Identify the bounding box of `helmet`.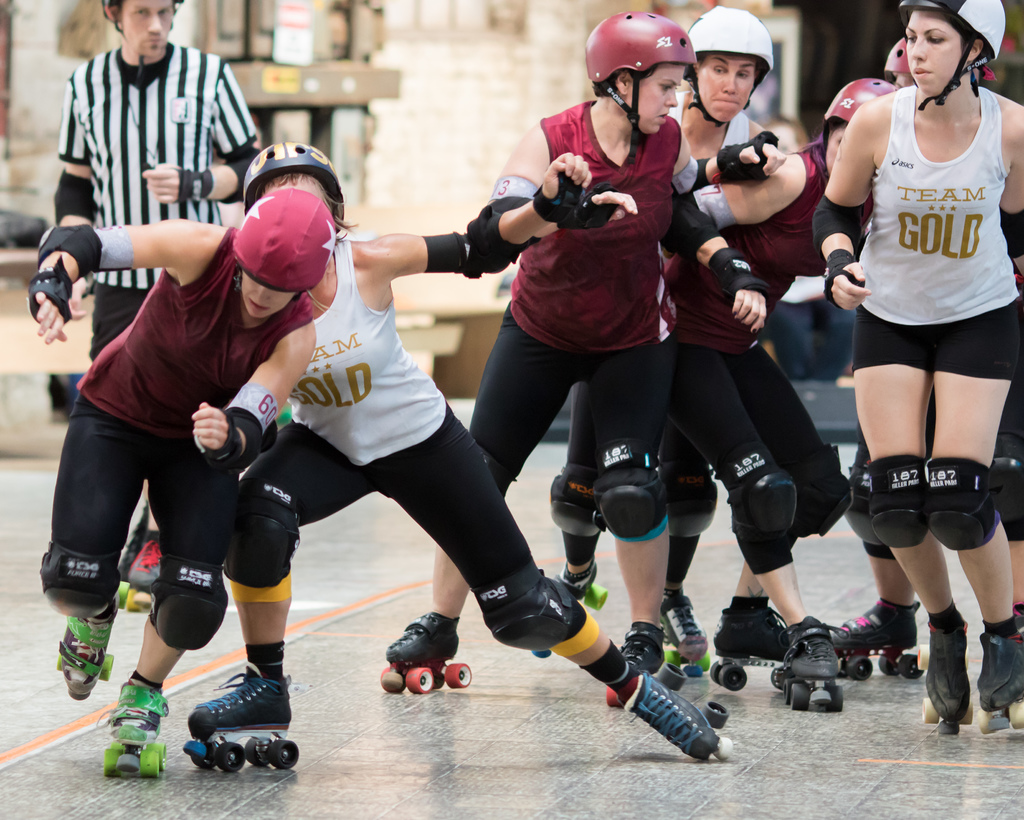
locate(883, 29, 915, 92).
